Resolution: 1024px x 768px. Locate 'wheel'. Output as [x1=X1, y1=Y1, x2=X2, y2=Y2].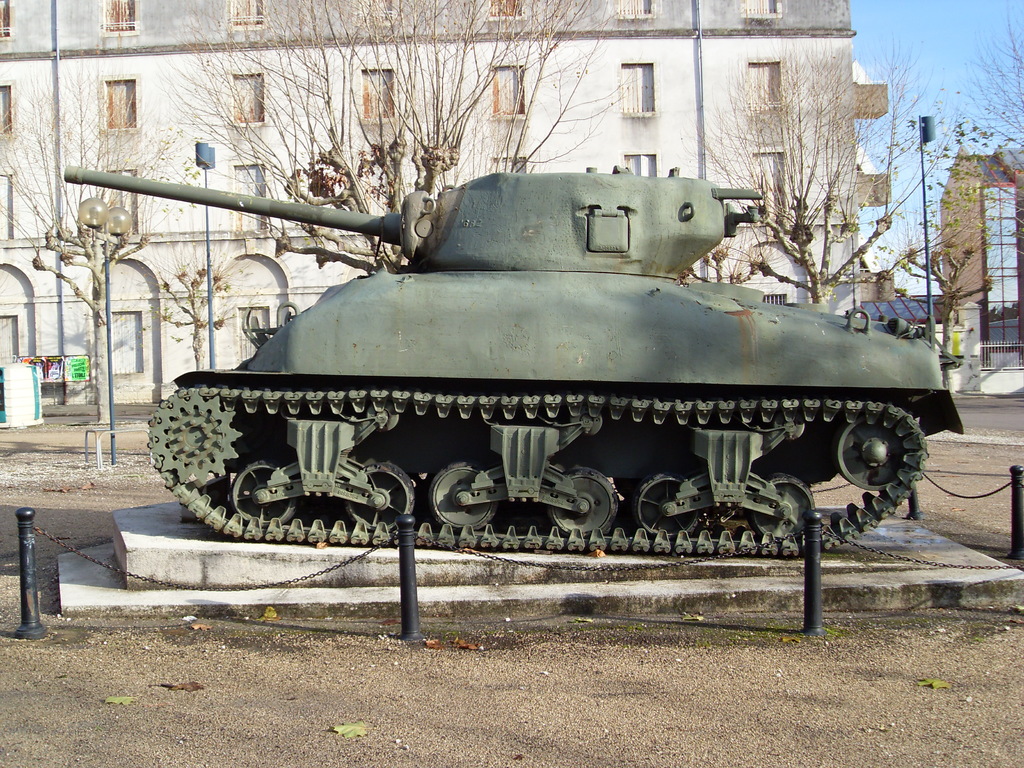
[x1=419, y1=460, x2=507, y2=552].
